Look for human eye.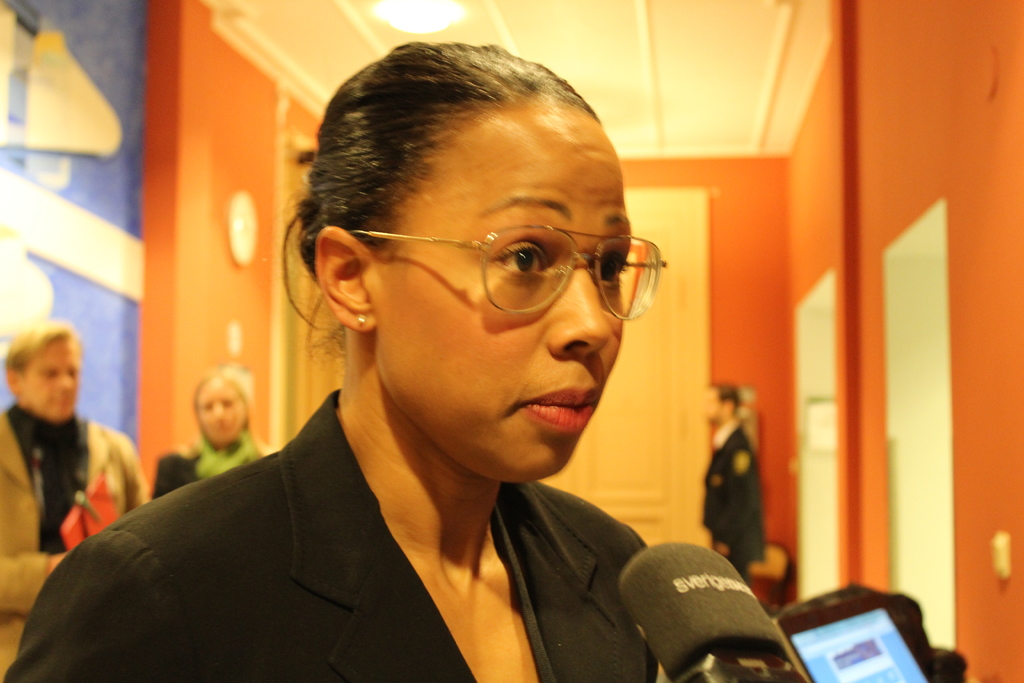
Found: rect(588, 247, 632, 287).
